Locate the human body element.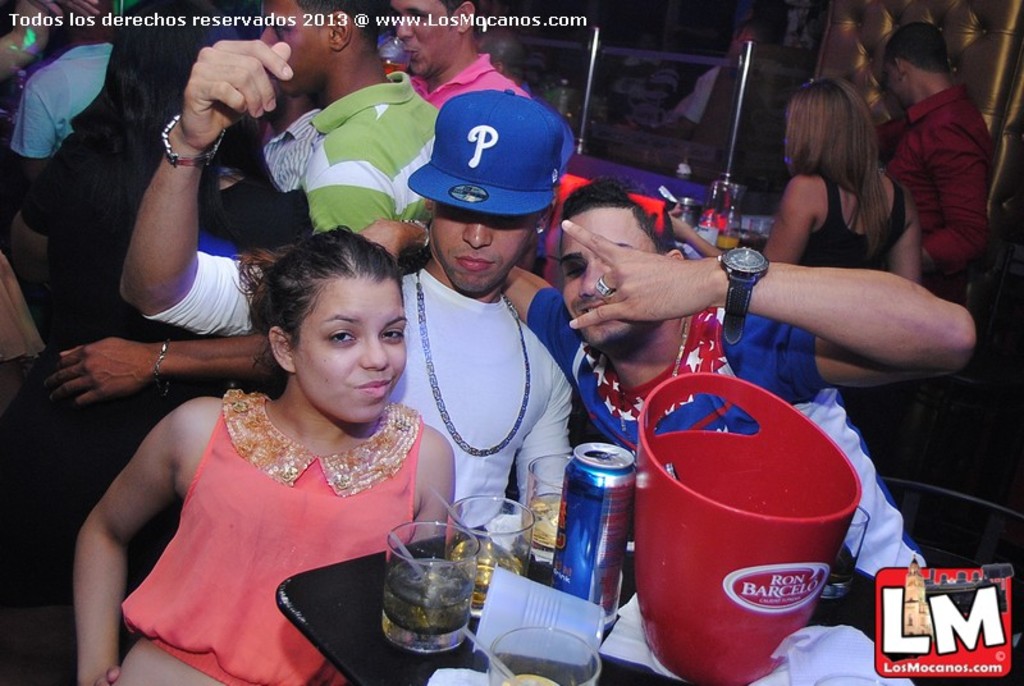
Element bbox: (296, 70, 440, 237).
